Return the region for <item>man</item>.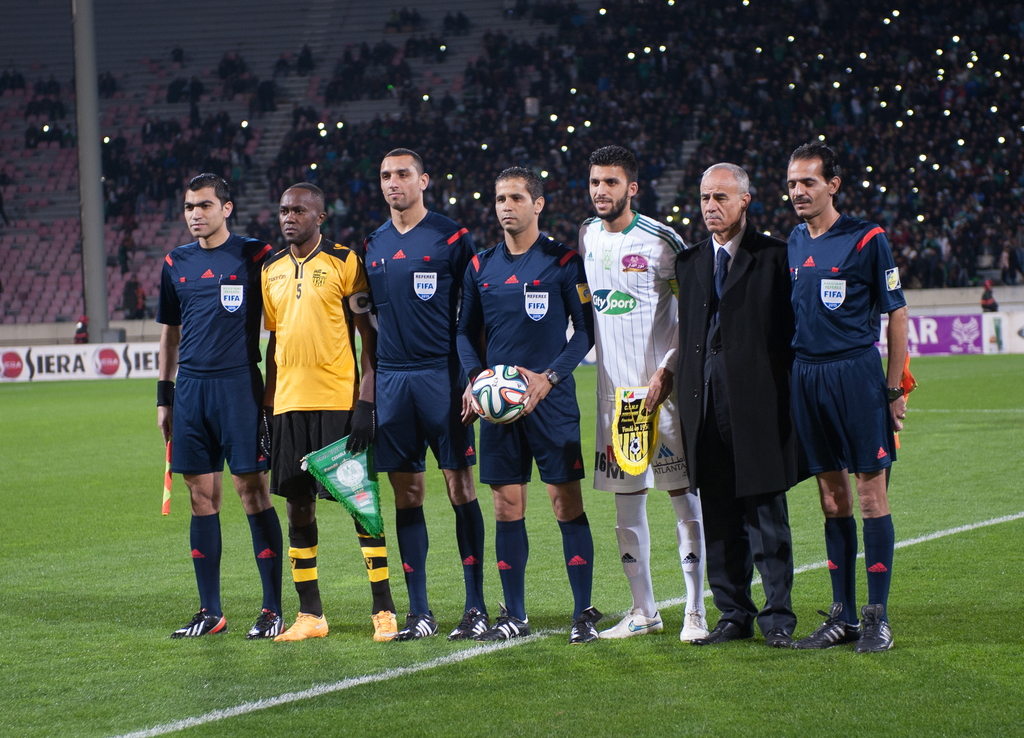
bbox(660, 156, 790, 645).
